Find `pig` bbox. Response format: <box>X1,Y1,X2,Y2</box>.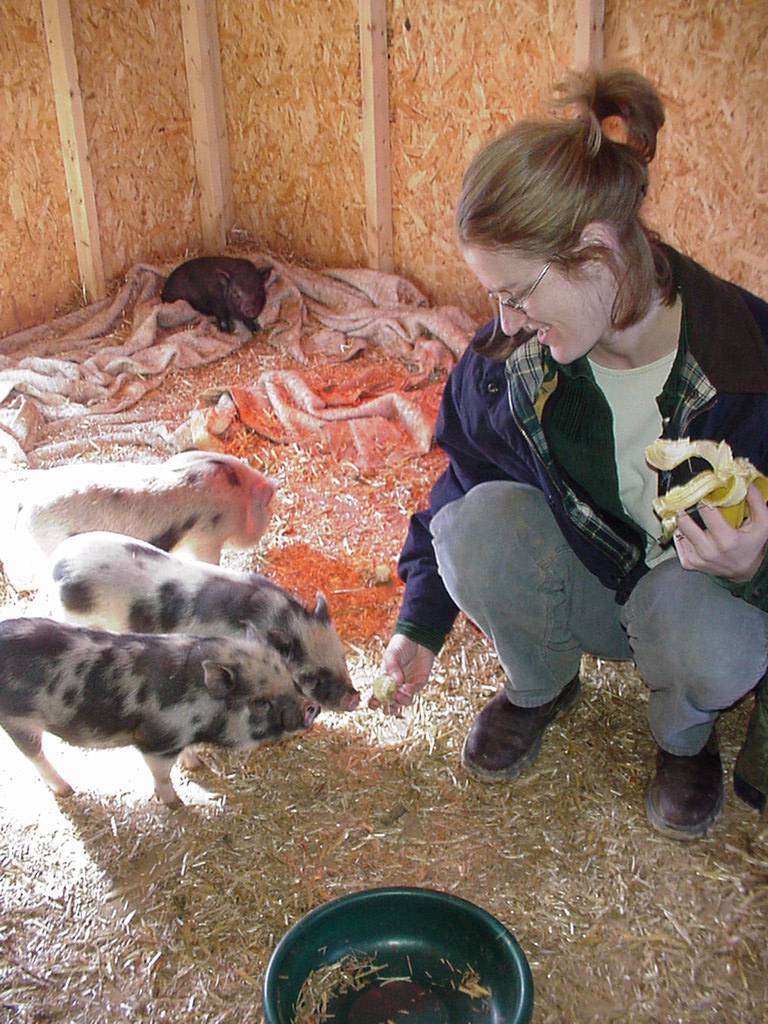
<box>0,448,275,592</box>.
